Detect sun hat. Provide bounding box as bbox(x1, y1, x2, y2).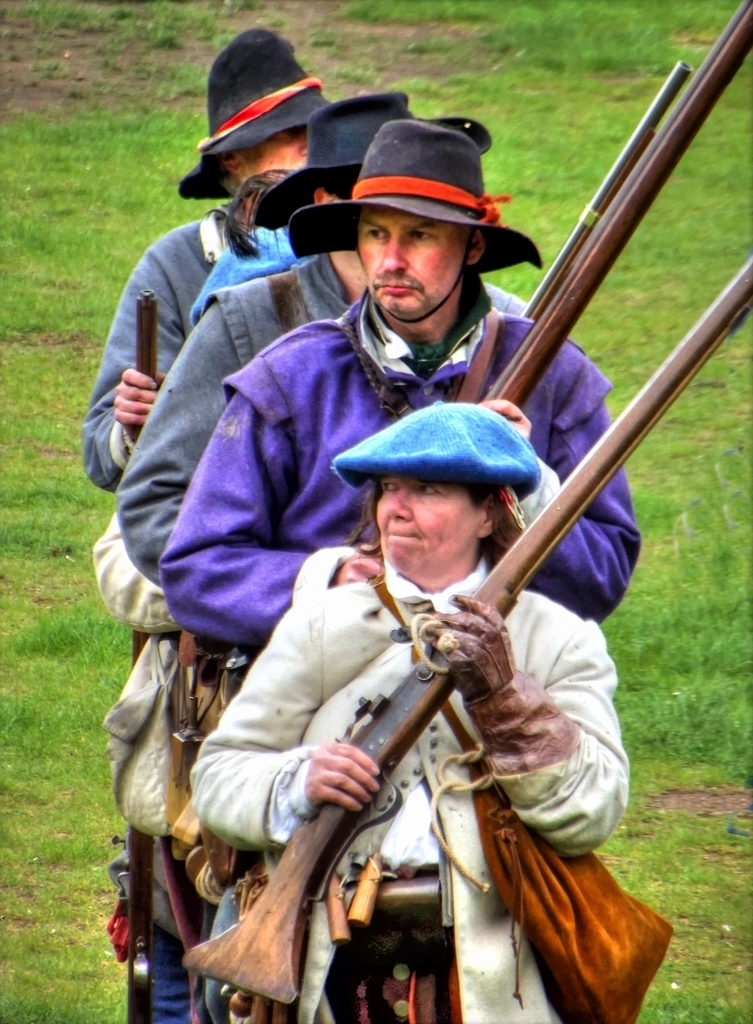
bbox(248, 88, 490, 233).
